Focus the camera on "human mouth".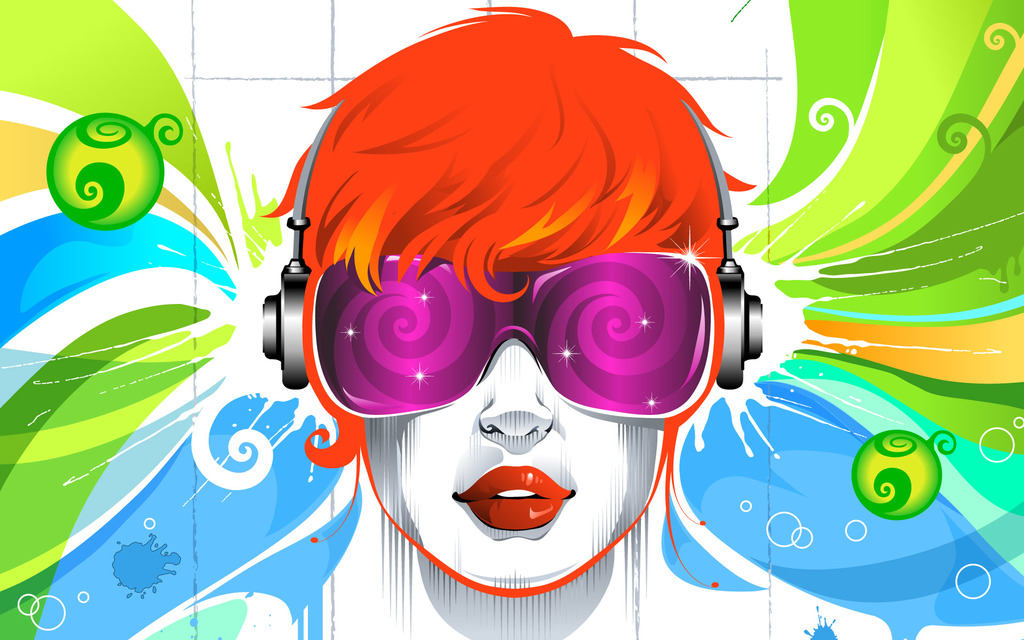
Focus region: 459, 460, 579, 534.
